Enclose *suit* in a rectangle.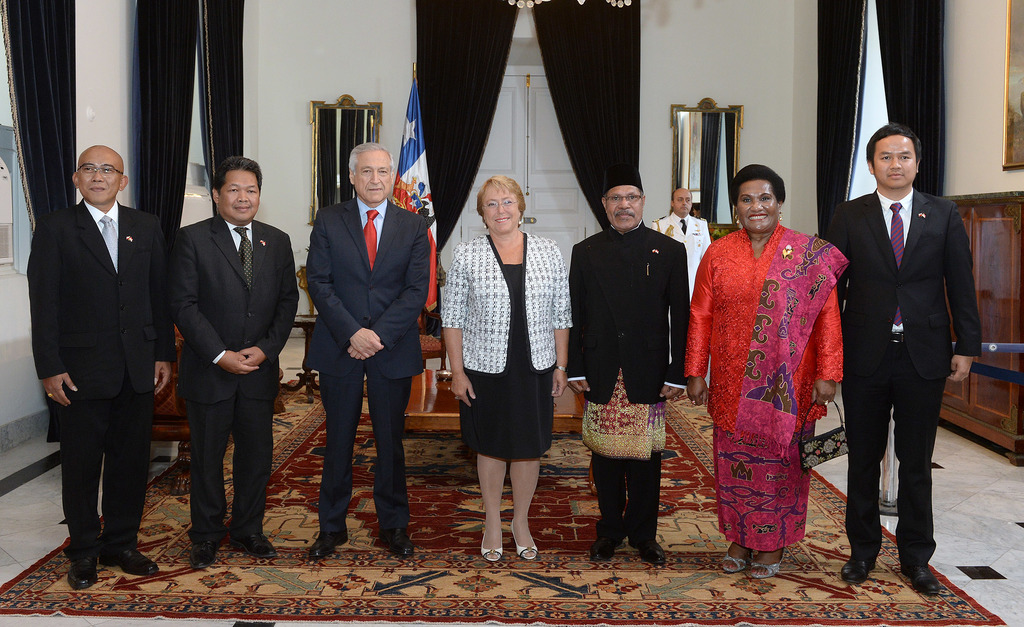
pyautogui.locateOnScreen(572, 221, 698, 402).
